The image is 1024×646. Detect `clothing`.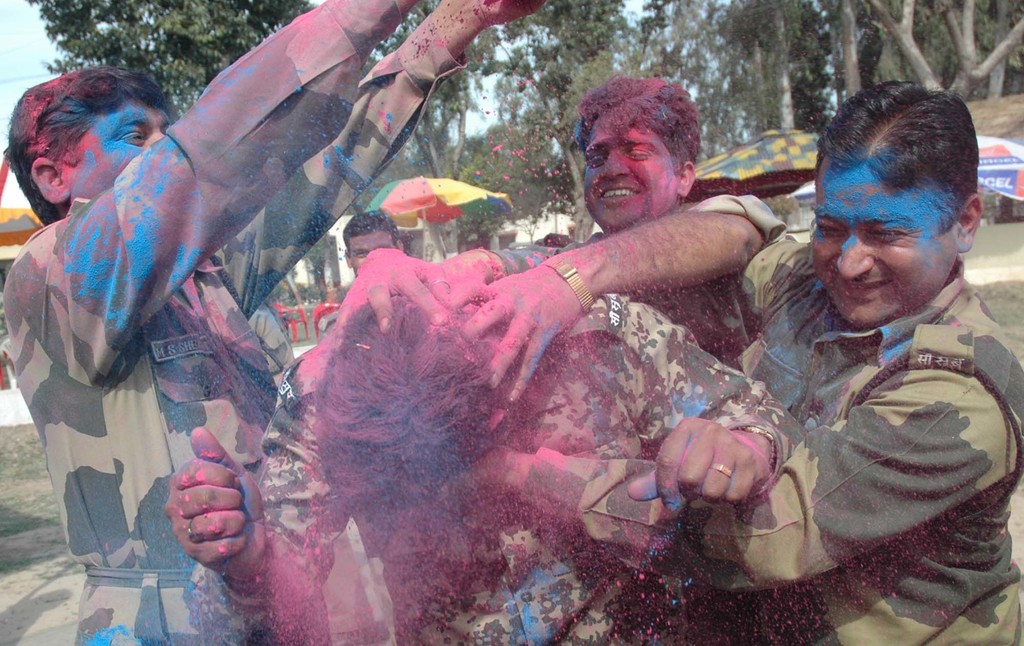
Detection: (left=5, top=0, right=467, bottom=643).
